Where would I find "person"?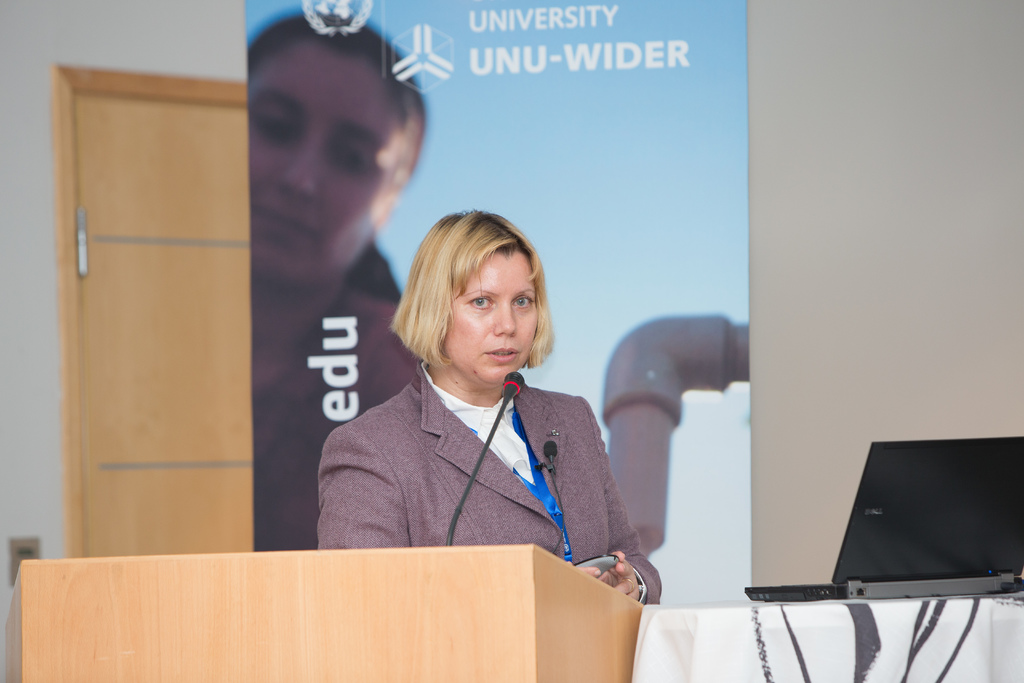
At detection(252, 12, 428, 553).
